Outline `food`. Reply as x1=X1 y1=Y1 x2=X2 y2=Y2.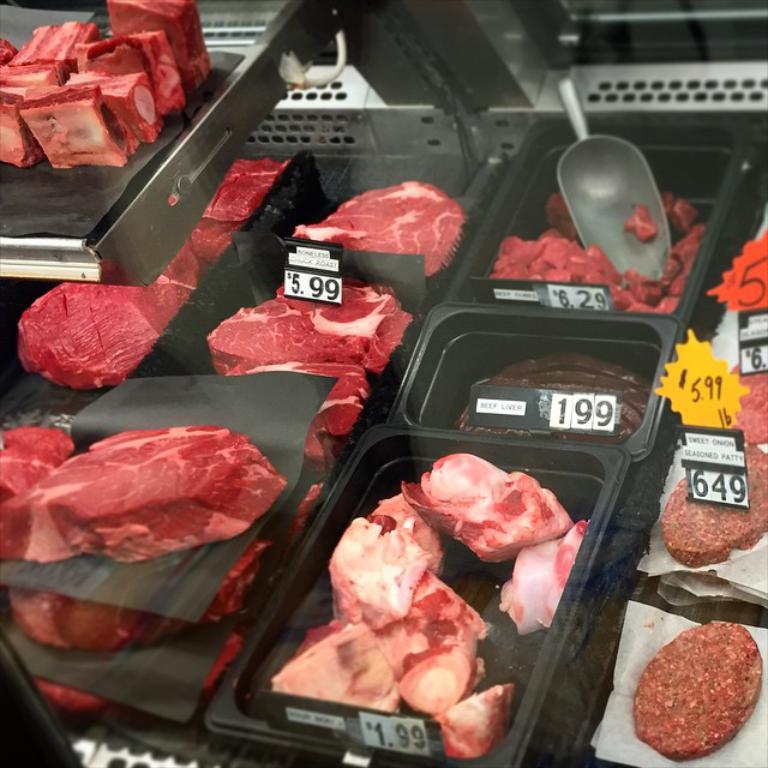
x1=13 y1=280 x2=185 y2=395.
